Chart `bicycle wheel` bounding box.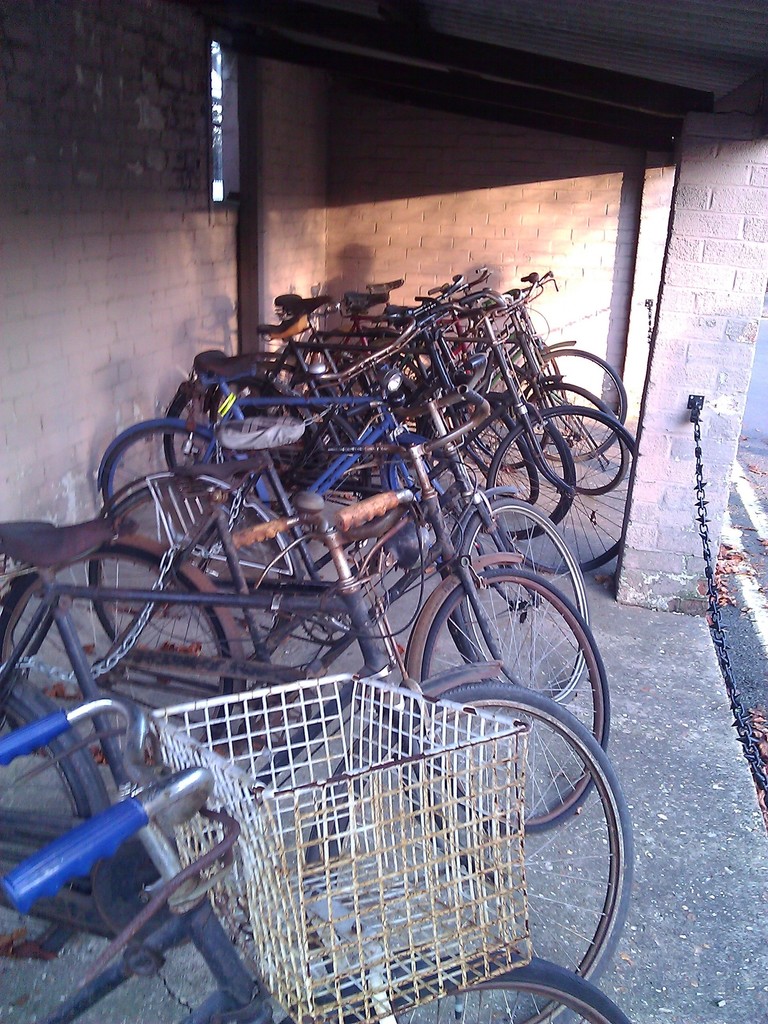
Charted: box=[310, 682, 632, 1023].
